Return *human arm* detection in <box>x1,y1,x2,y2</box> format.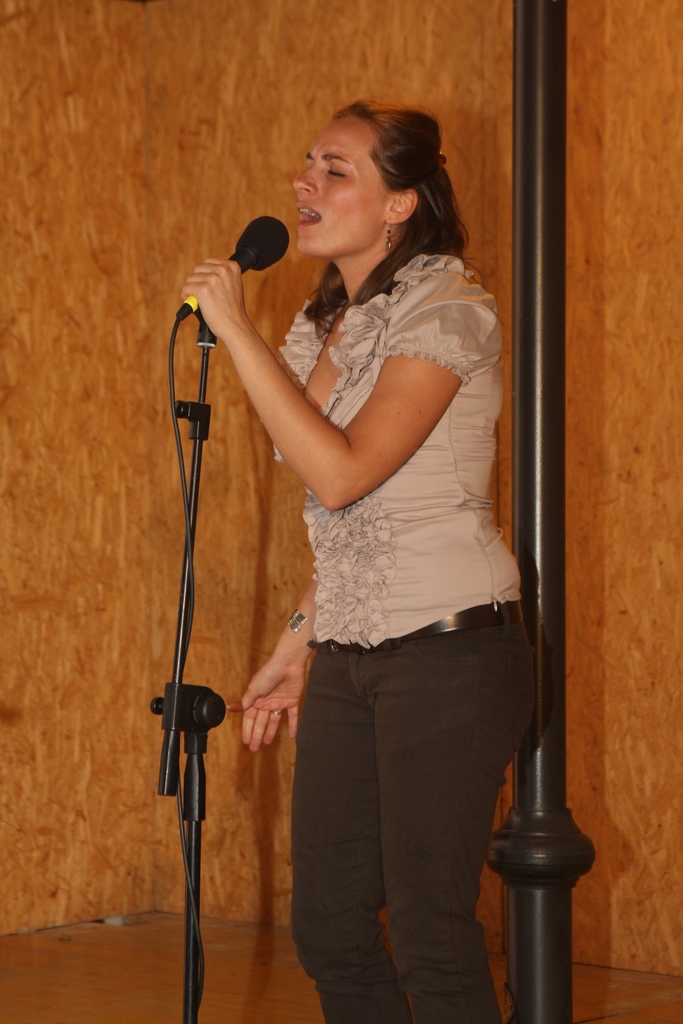
<box>233,582,320,755</box>.
